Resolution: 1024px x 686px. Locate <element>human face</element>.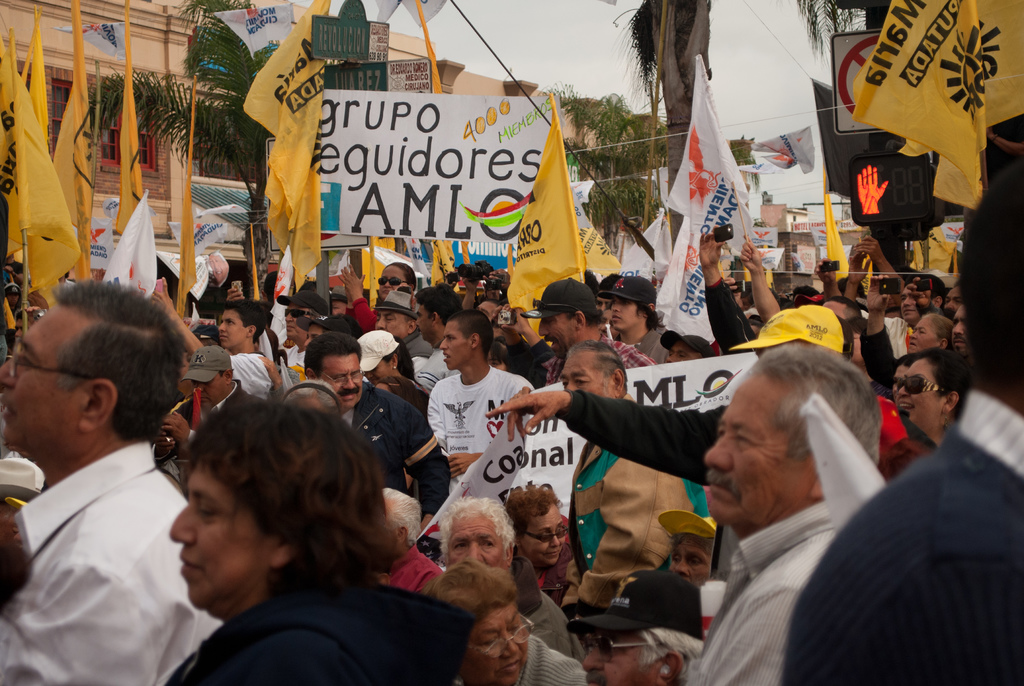
bbox(477, 300, 497, 322).
